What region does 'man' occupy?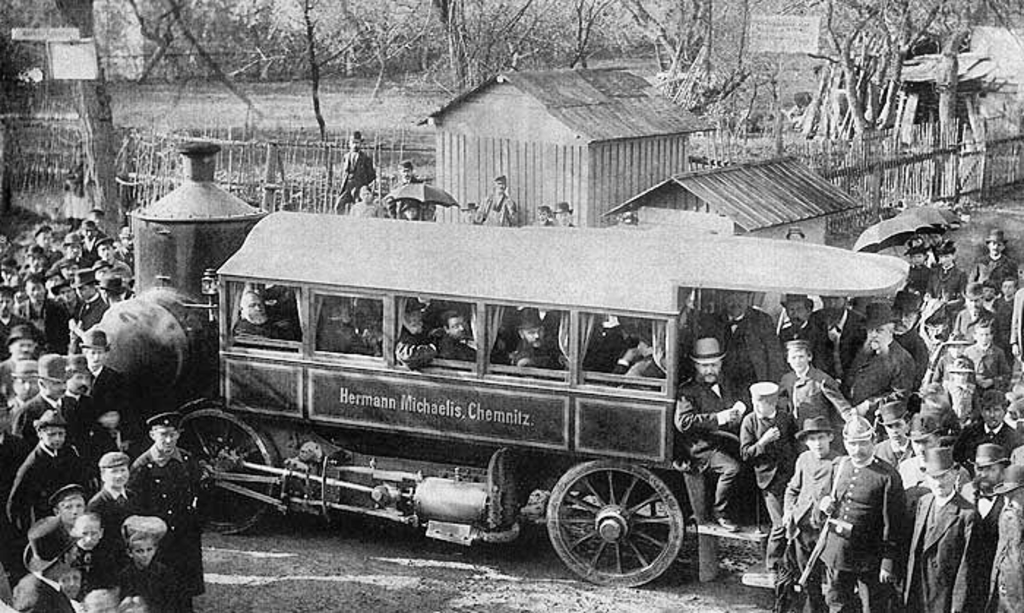
BBox(910, 380, 948, 433).
